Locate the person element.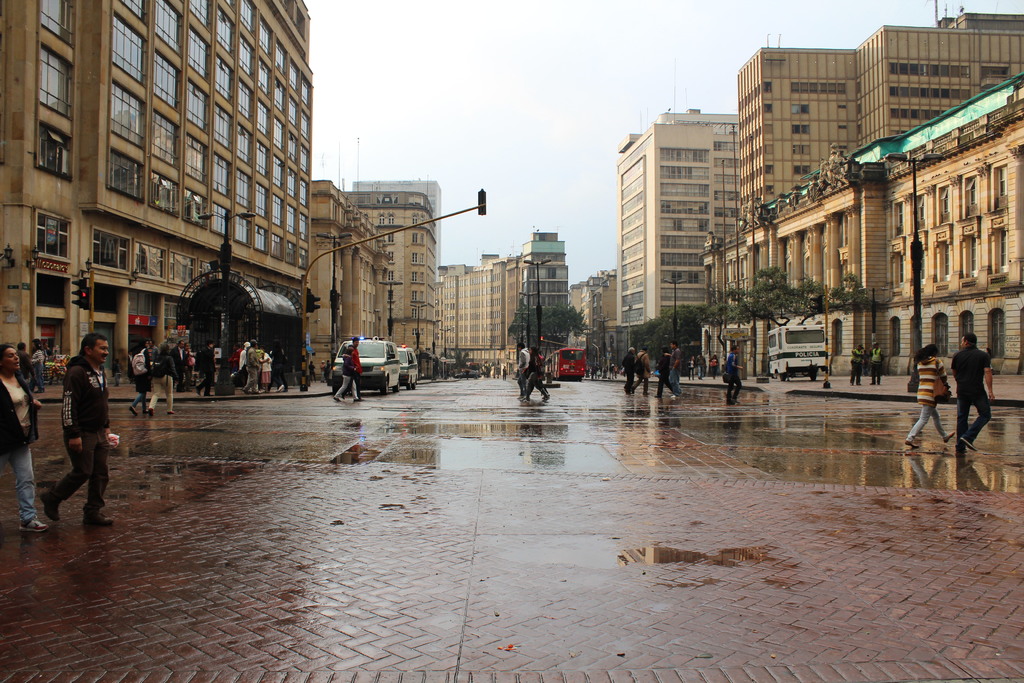
Element bbox: <bbox>694, 348, 705, 379</bbox>.
